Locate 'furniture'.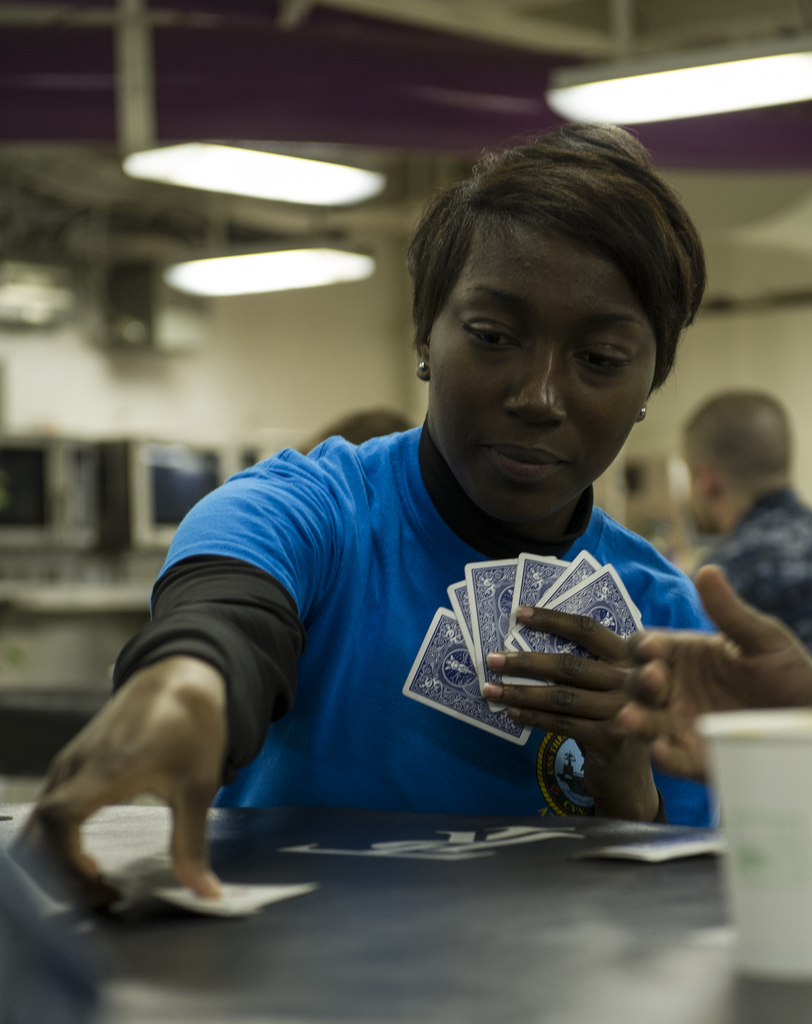
Bounding box: select_region(0, 800, 811, 1023).
